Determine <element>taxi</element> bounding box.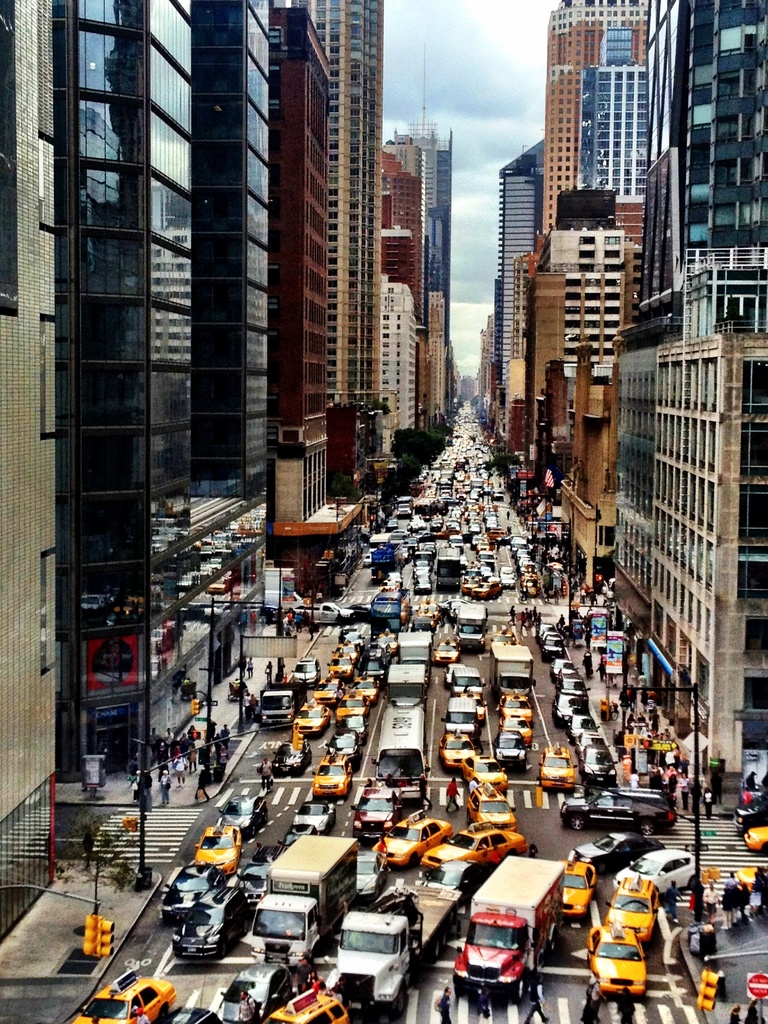
Determined: box=[433, 634, 463, 664].
